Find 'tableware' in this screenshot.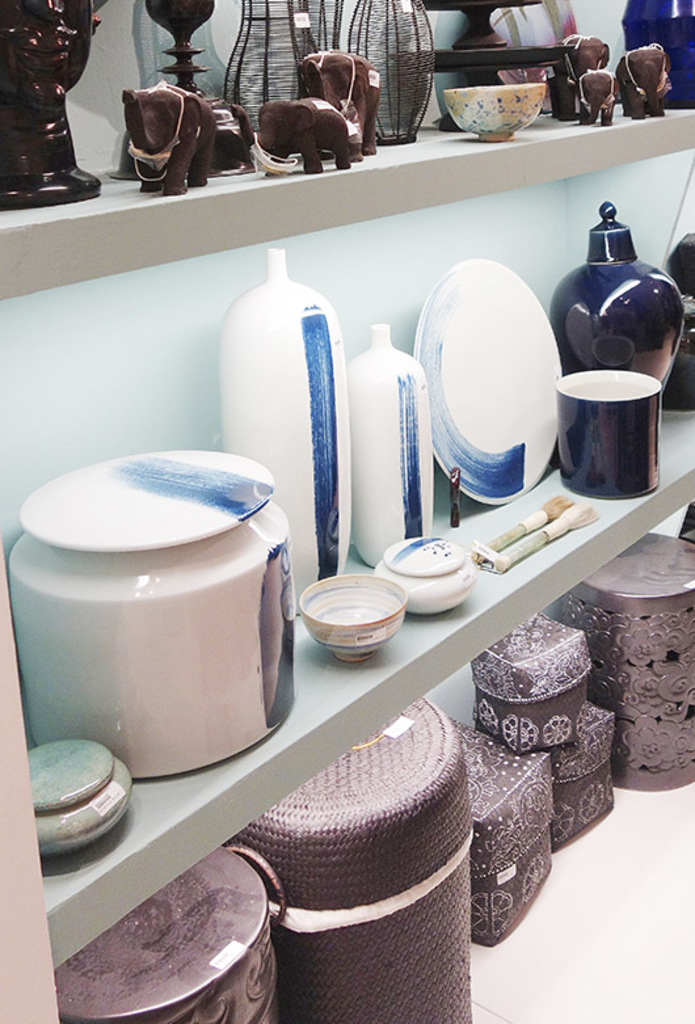
The bounding box for 'tableware' is [x1=471, y1=493, x2=576, y2=562].
